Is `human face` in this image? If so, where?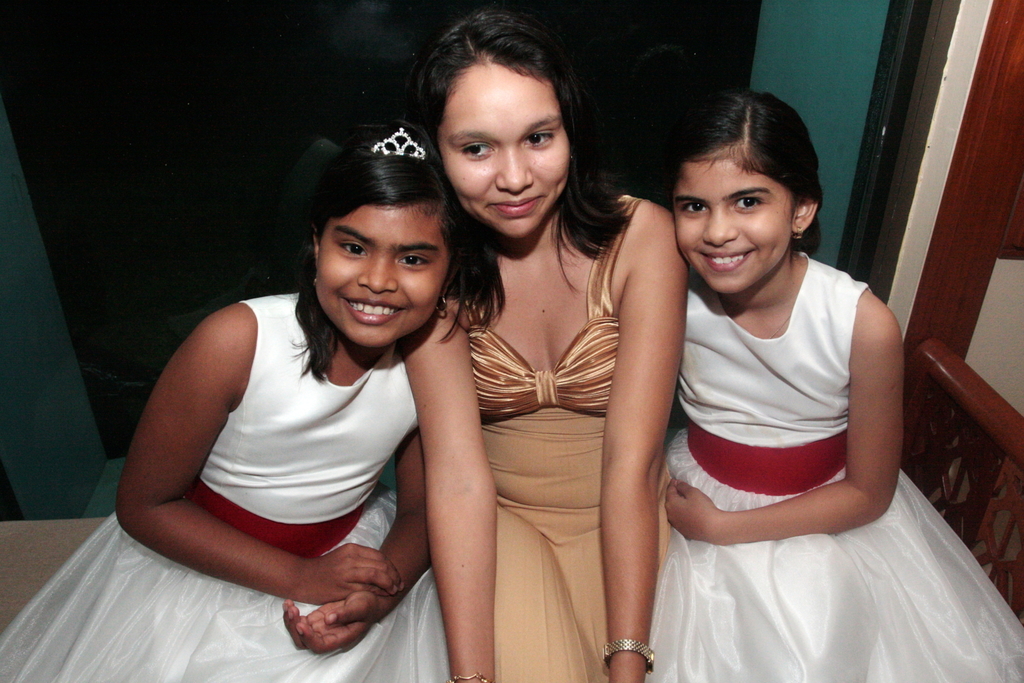
Yes, at BBox(674, 162, 793, 288).
